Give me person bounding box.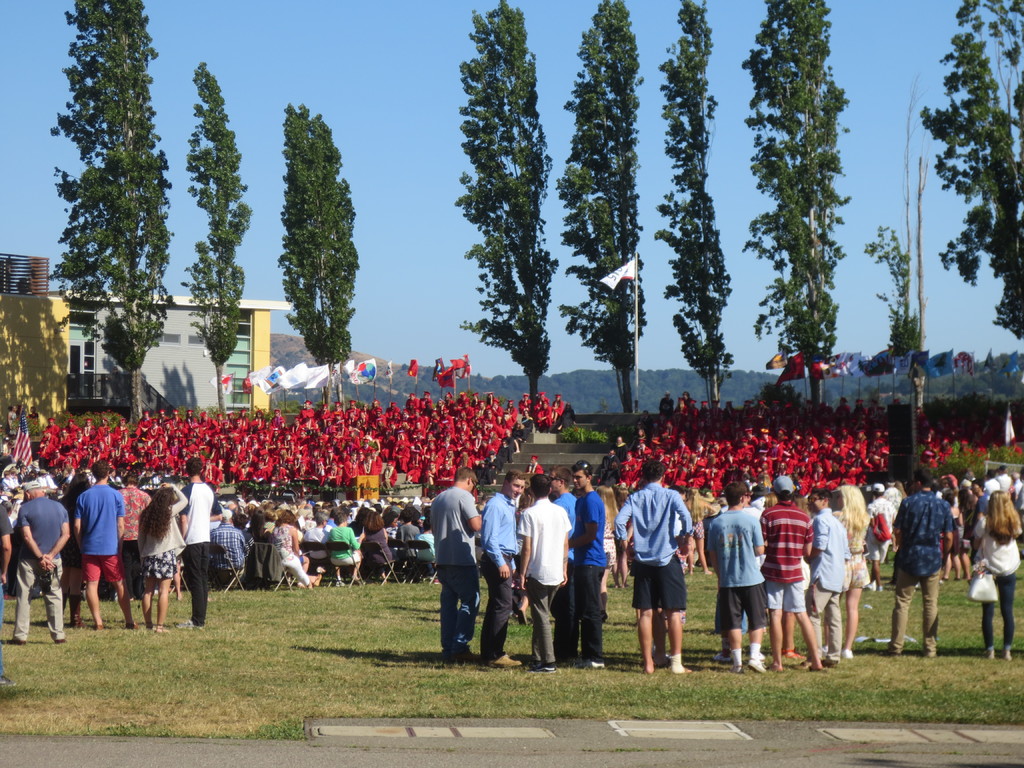
<box>361,507,398,586</box>.
